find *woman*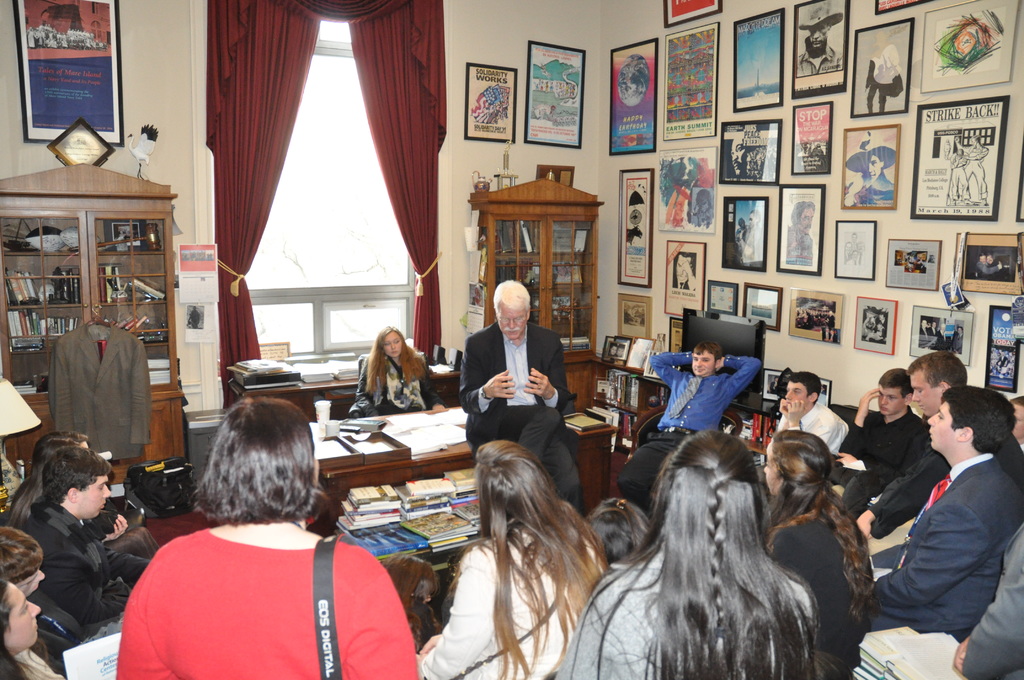
(left=572, top=492, right=655, bottom=565)
